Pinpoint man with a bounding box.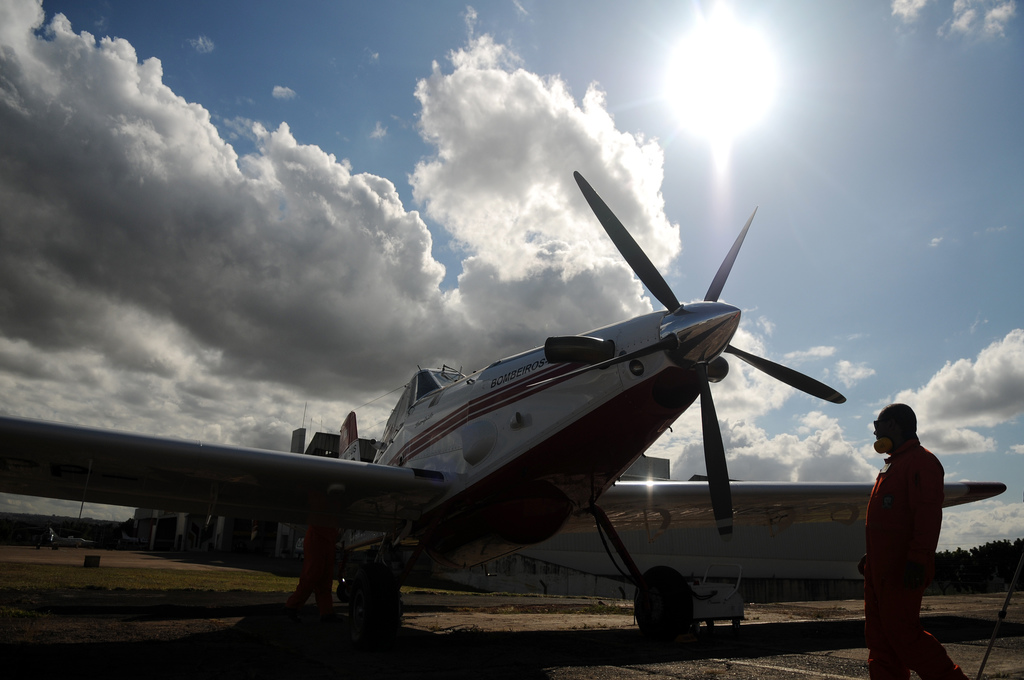
BBox(858, 404, 967, 679).
